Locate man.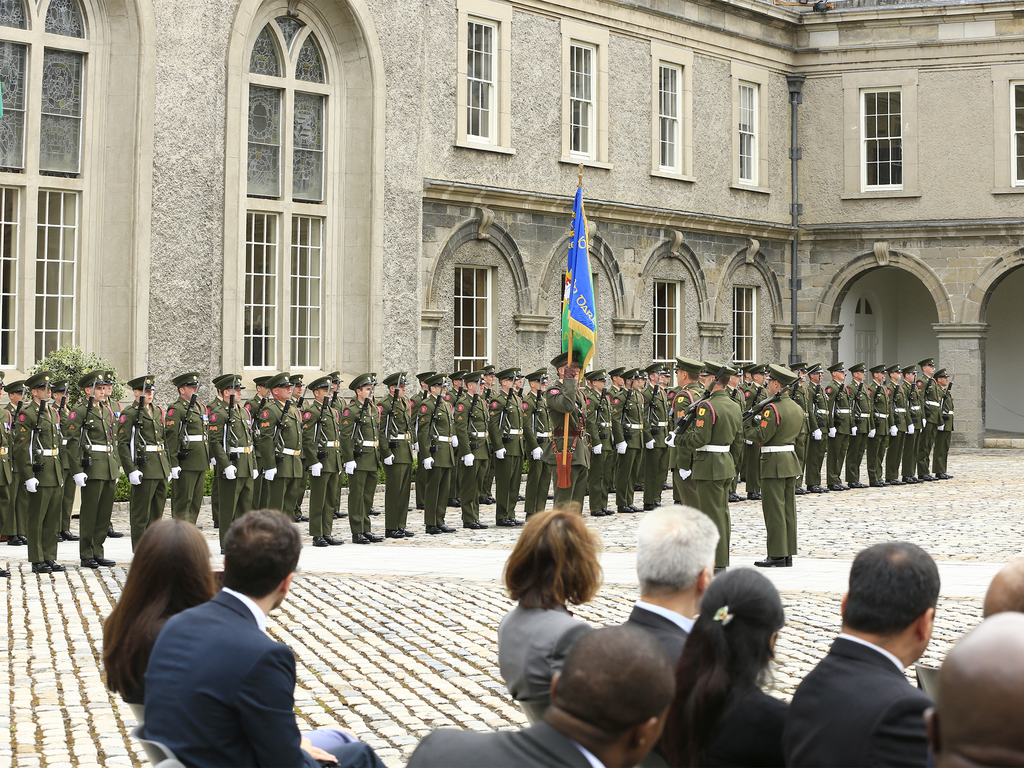
Bounding box: bbox=(205, 375, 256, 556).
